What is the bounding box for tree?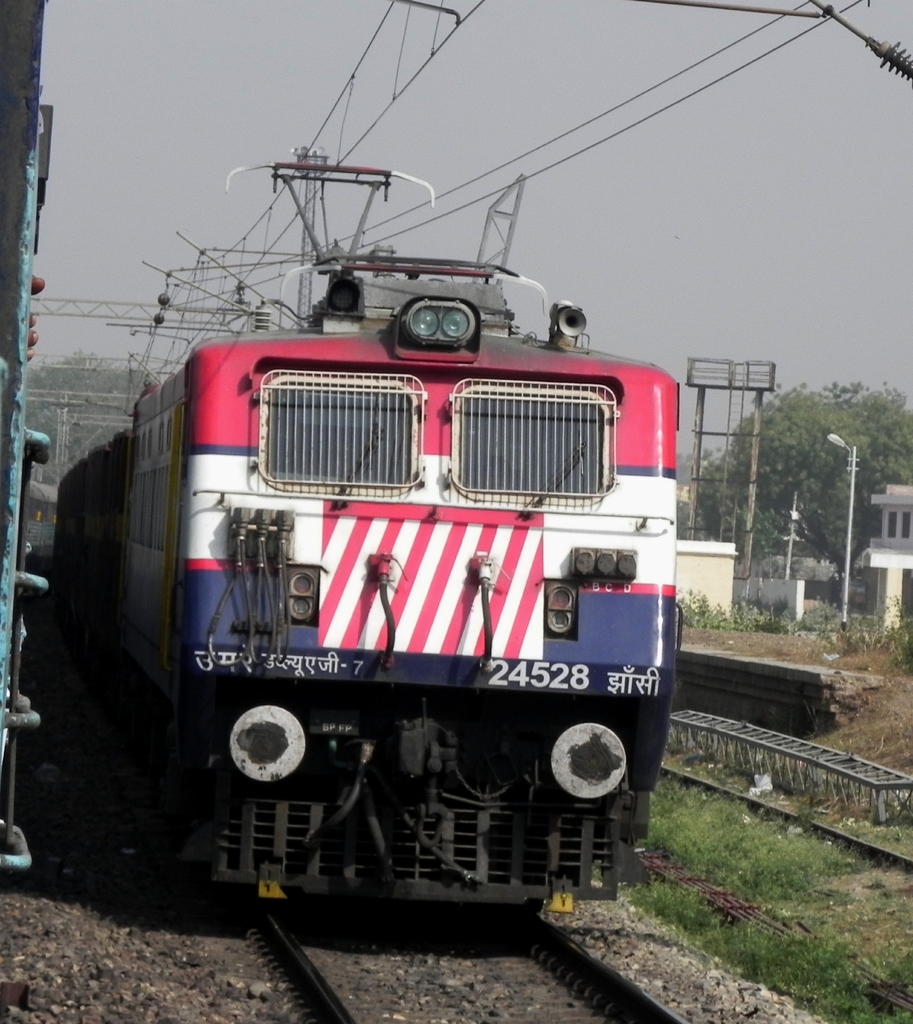
Rect(20, 342, 155, 490).
